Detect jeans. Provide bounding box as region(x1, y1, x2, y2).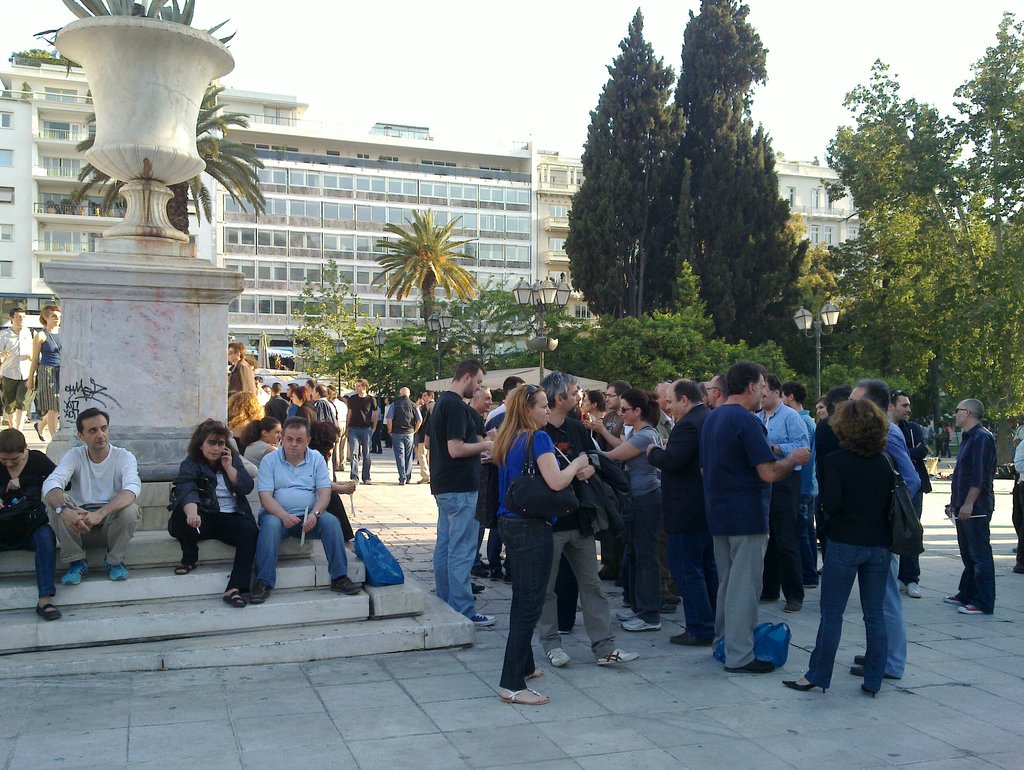
region(391, 436, 412, 479).
